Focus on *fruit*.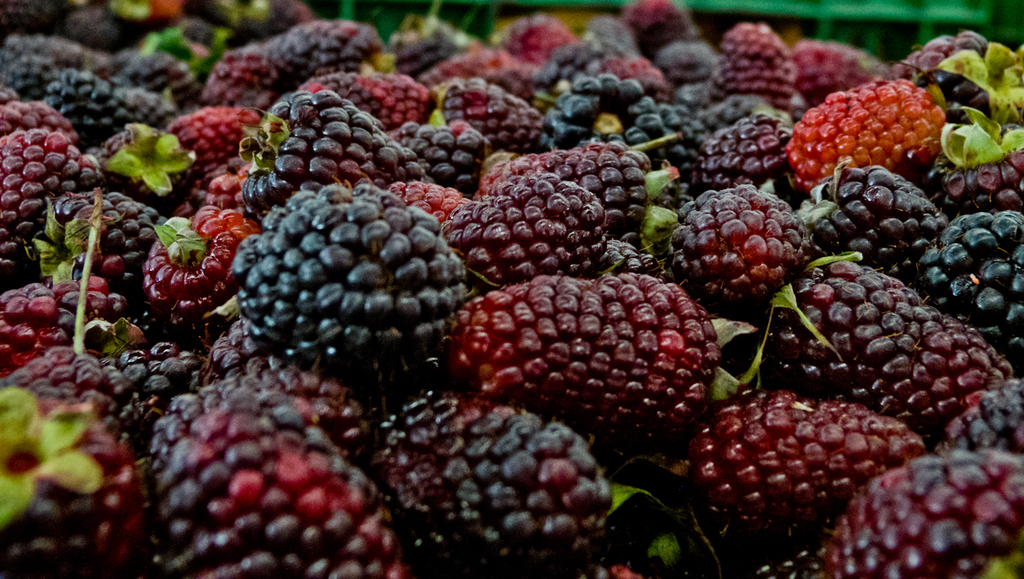
Focused at 226, 186, 468, 377.
